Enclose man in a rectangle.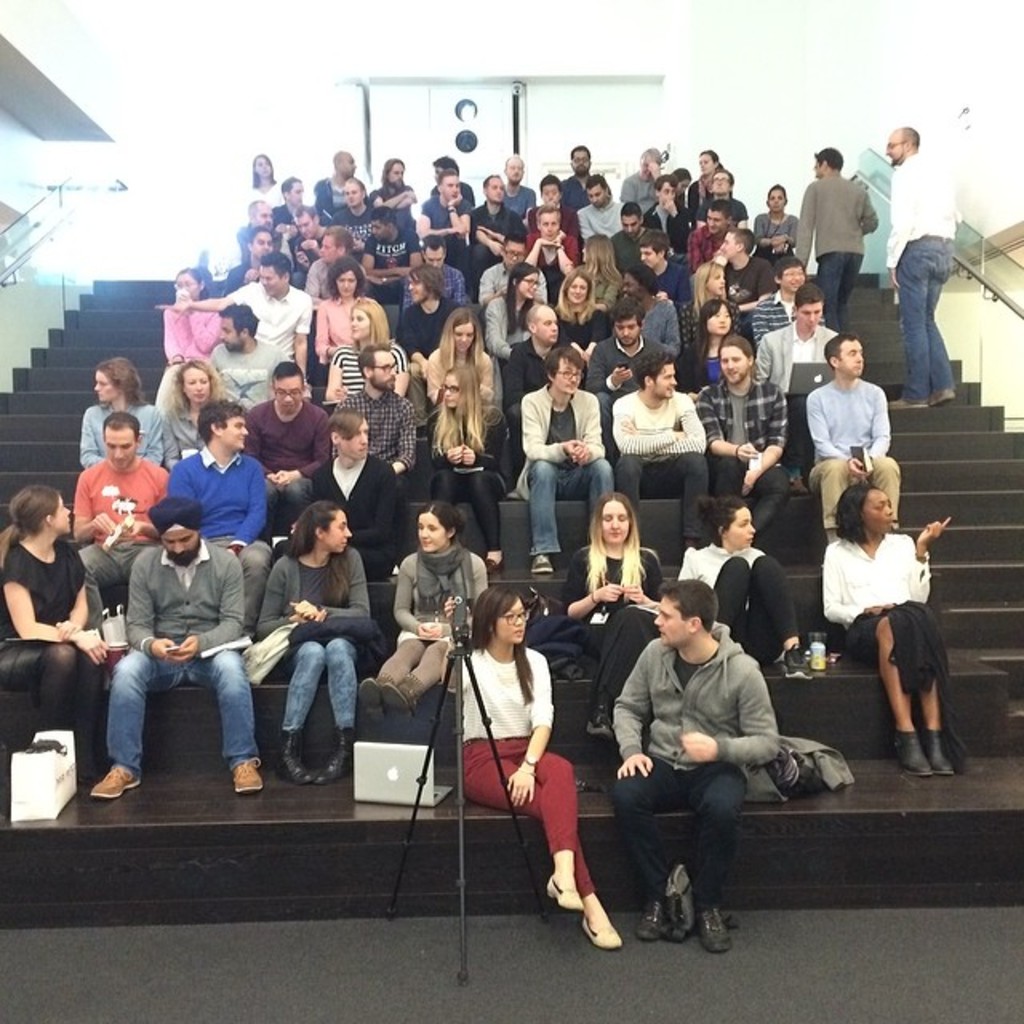
detection(227, 229, 315, 304).
